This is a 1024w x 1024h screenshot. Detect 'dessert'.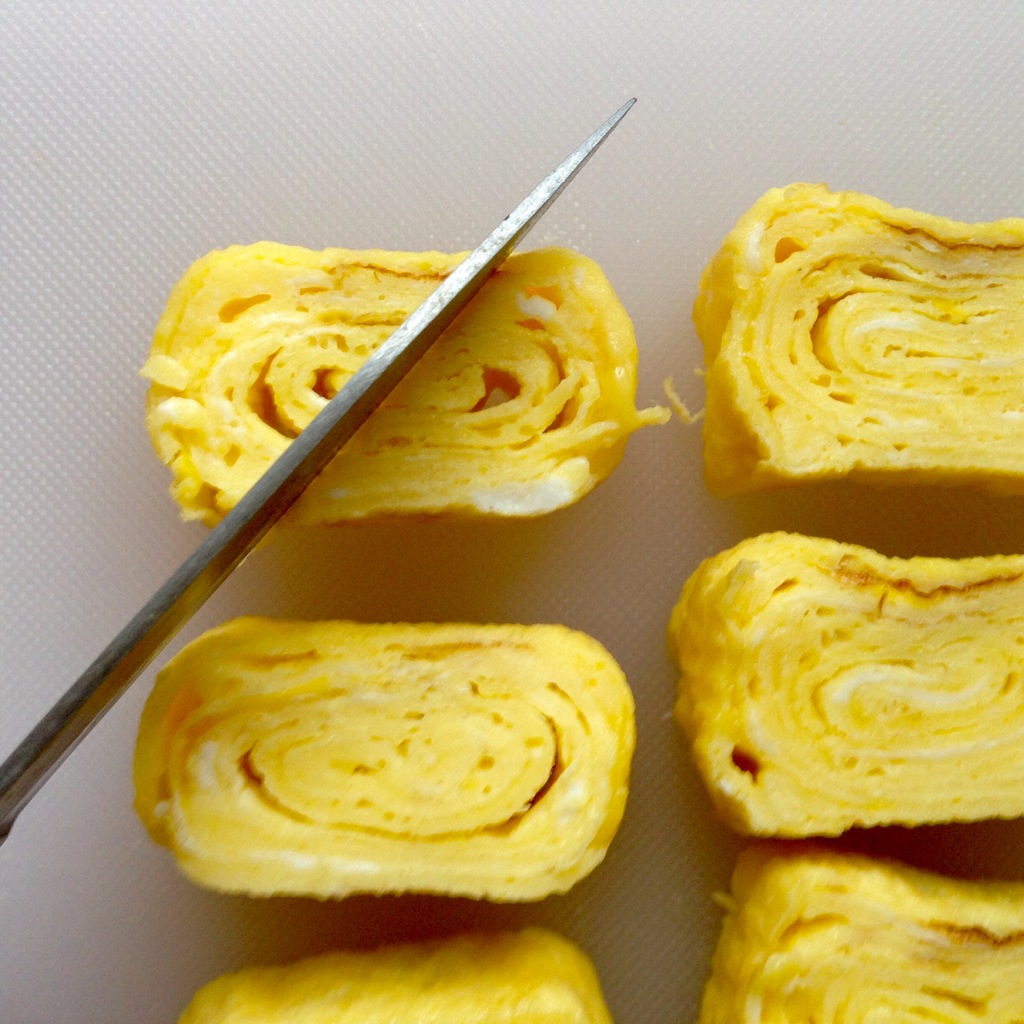
[x1=145, y1=246, x2=679, y2=536].
